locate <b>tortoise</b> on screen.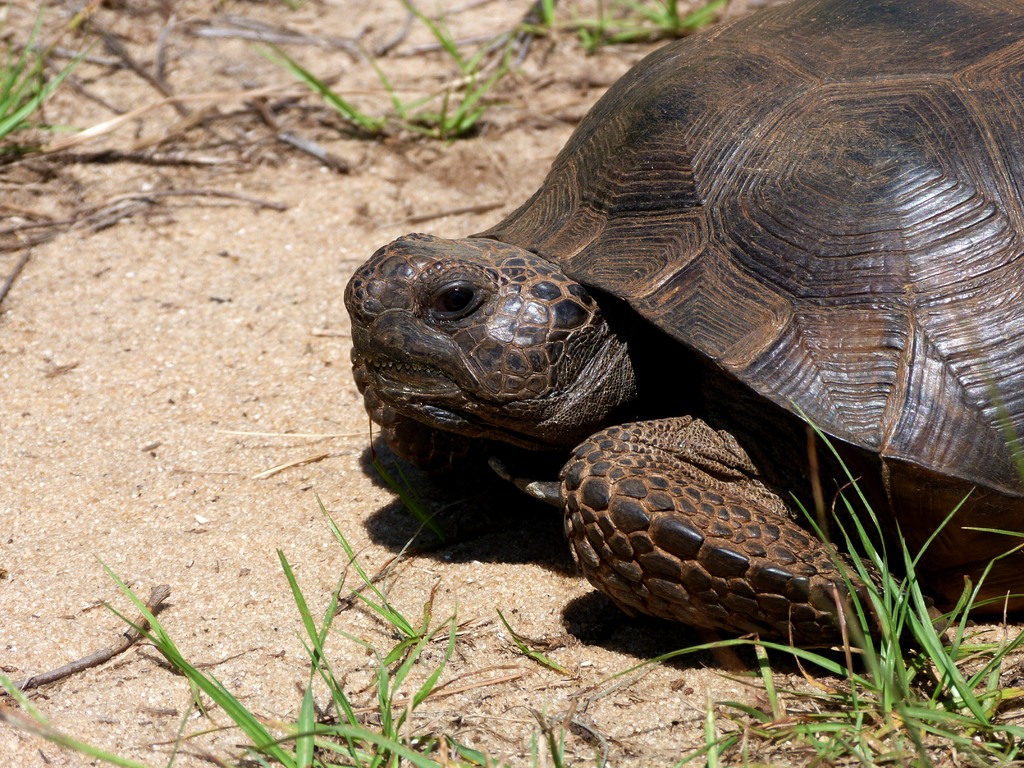
On screen at bbox(342, 0, 1023, 655).
